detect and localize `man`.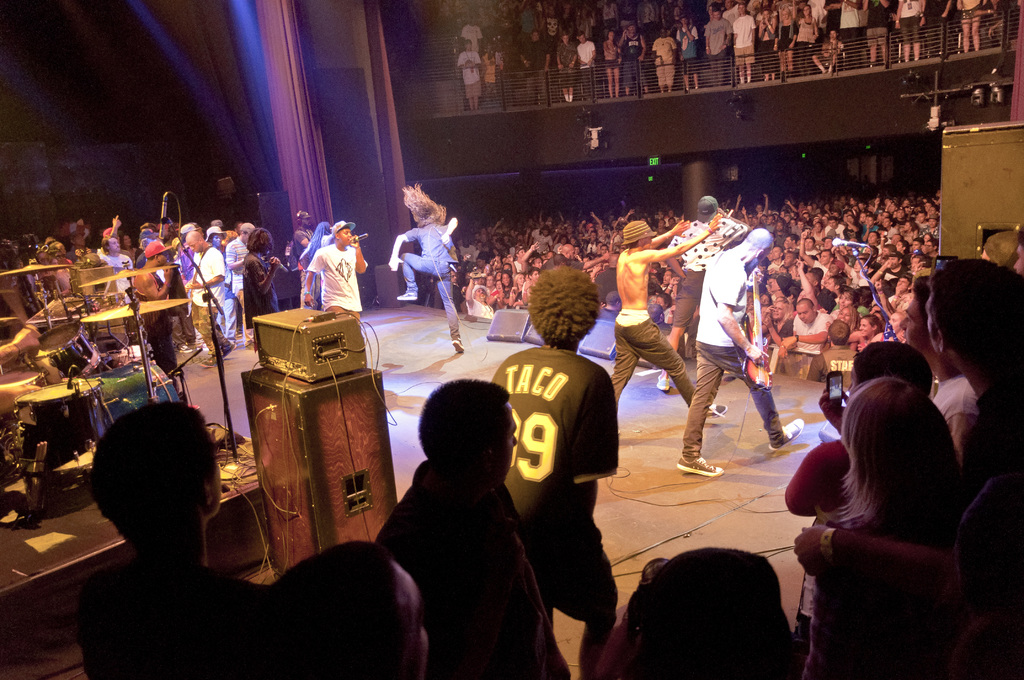
Localized at bbox=[877, 271, 911, 311].
